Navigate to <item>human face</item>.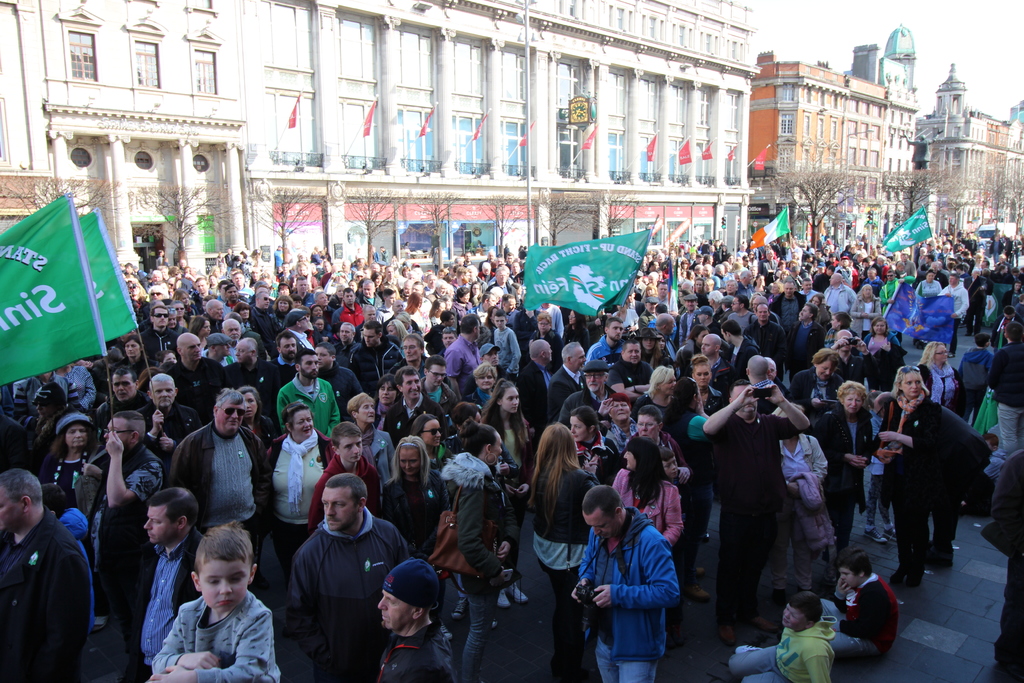
Navigation target: [x1=782, y1=602, x2=808, y2=628].
